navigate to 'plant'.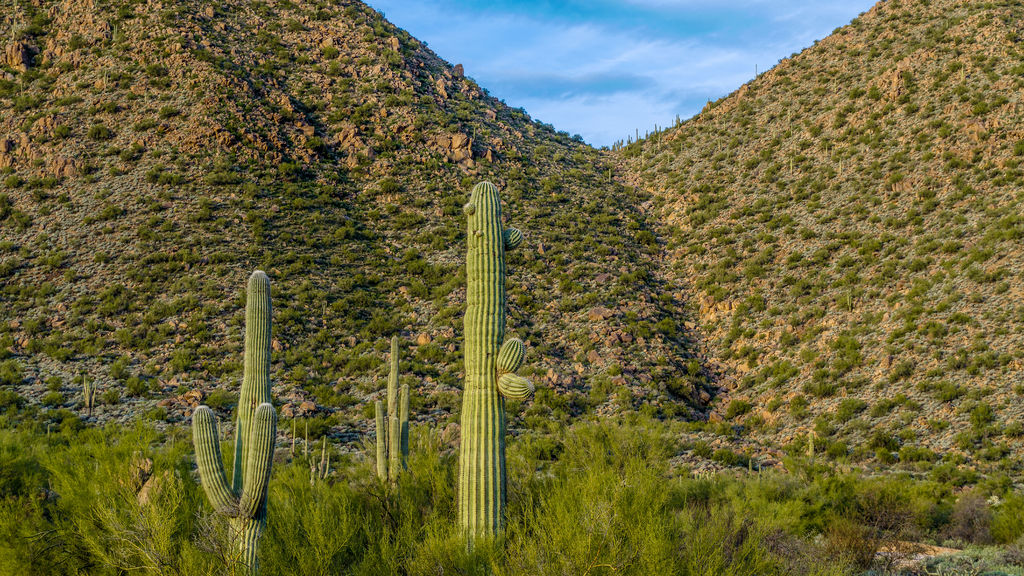
Navigation target: [x1=843, y1=129, x2=879, y2=156].
